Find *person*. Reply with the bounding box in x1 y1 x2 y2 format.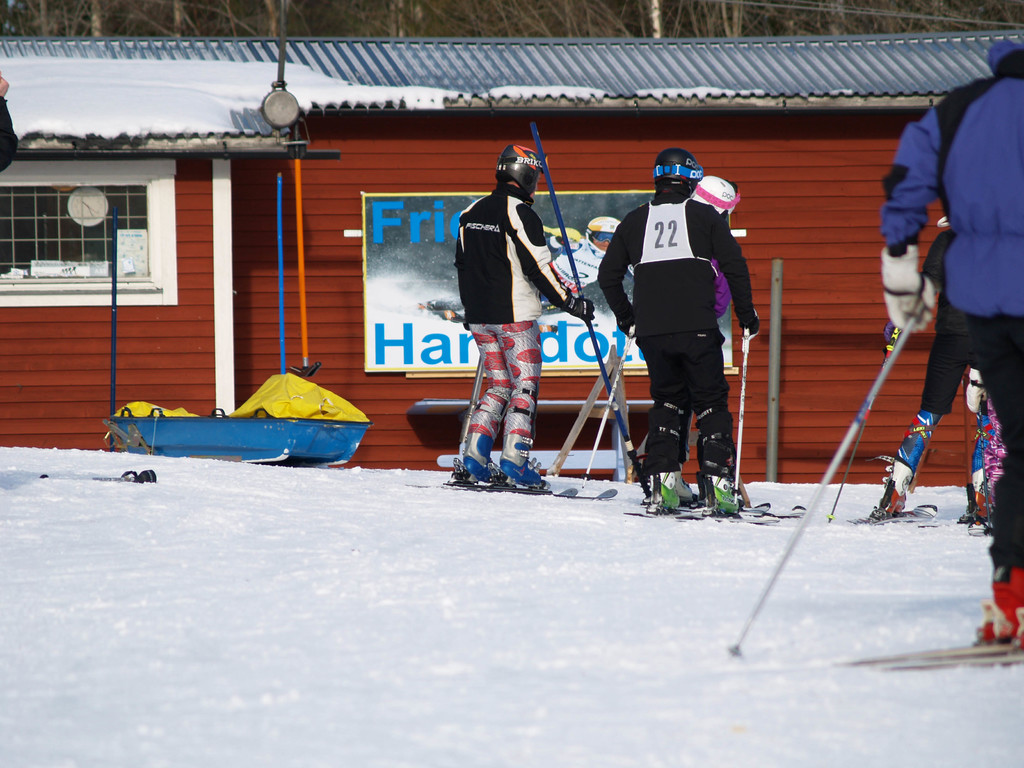
698 182 739 323.
